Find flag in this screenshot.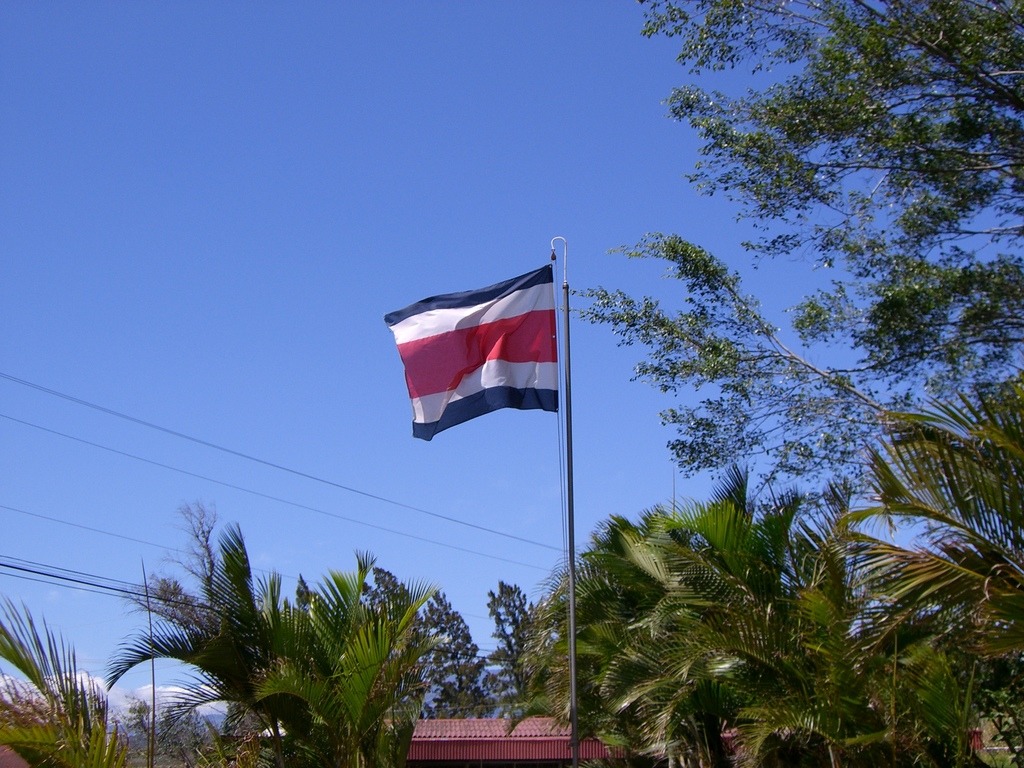
The bounding box for flag is (left=384, top=245, right=573, bottom=451).
